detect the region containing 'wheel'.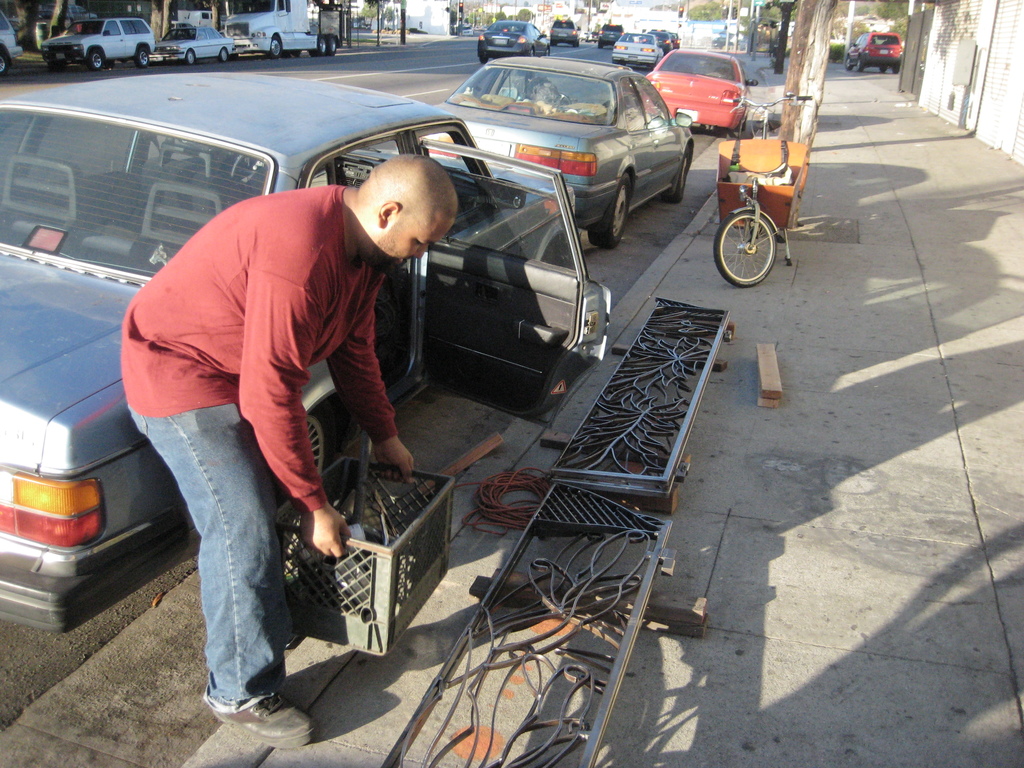
box(269, 38, 283, 58).
